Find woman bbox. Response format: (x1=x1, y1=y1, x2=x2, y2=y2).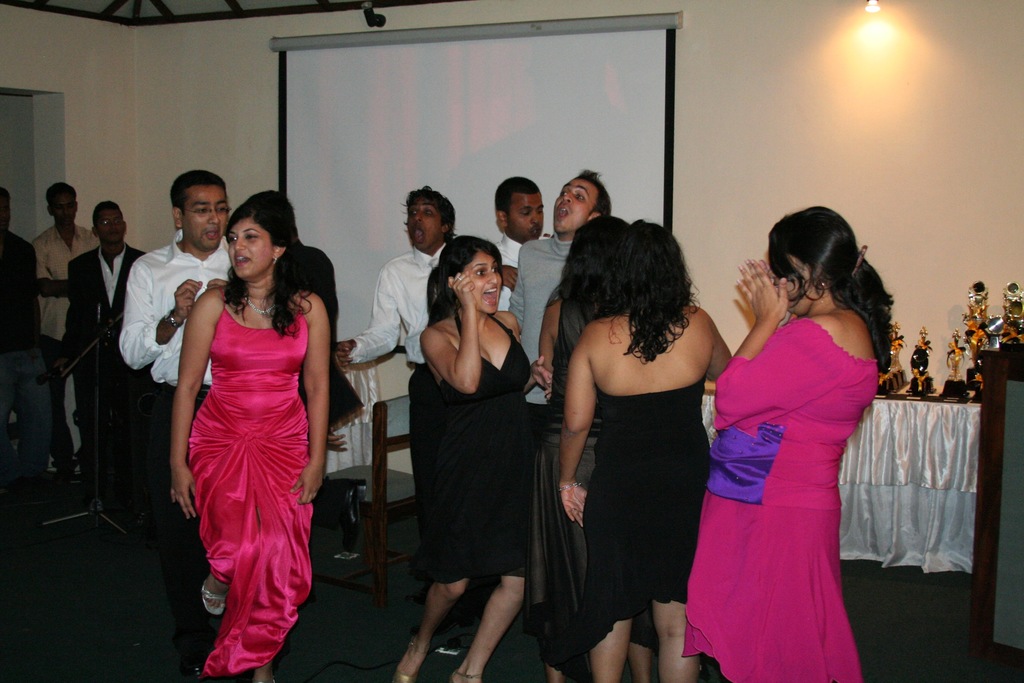
(x1=169, y1=199, x2=331, y2=682).
